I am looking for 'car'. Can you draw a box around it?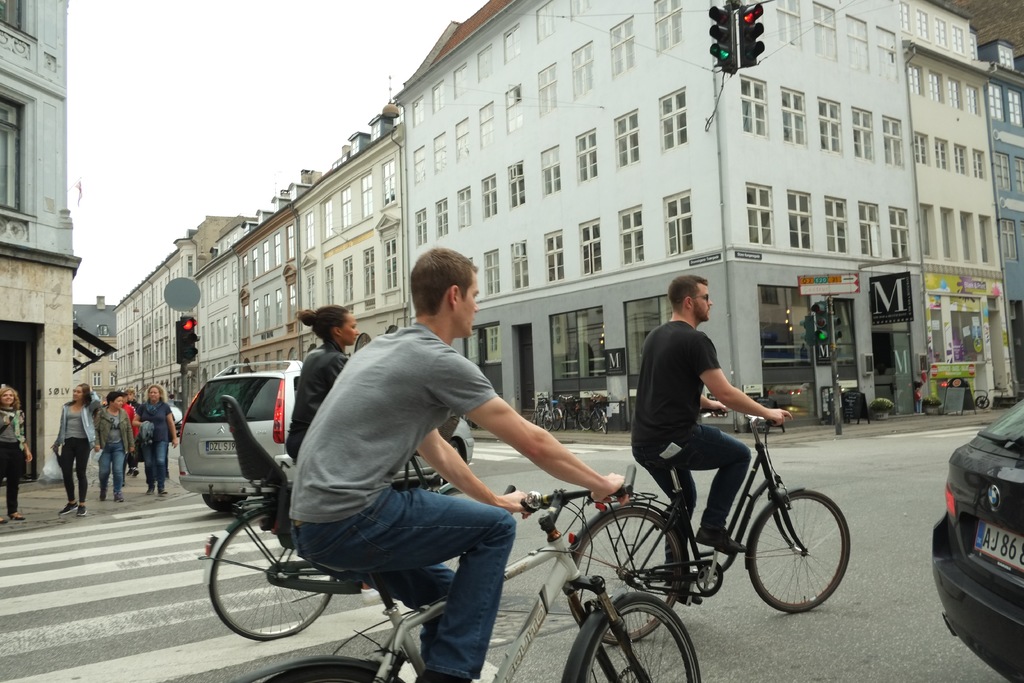
Sure, the bounding box is <bbox>180, 346, 476, 518</bbox>.
